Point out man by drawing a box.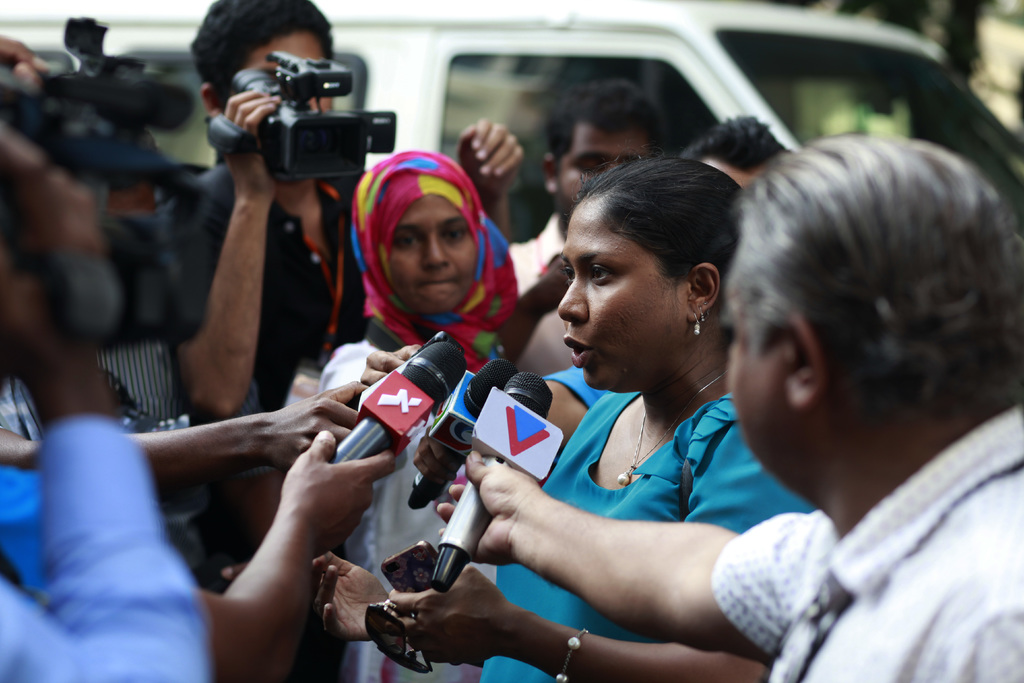
l=156, t=0, r=384, b=436.
